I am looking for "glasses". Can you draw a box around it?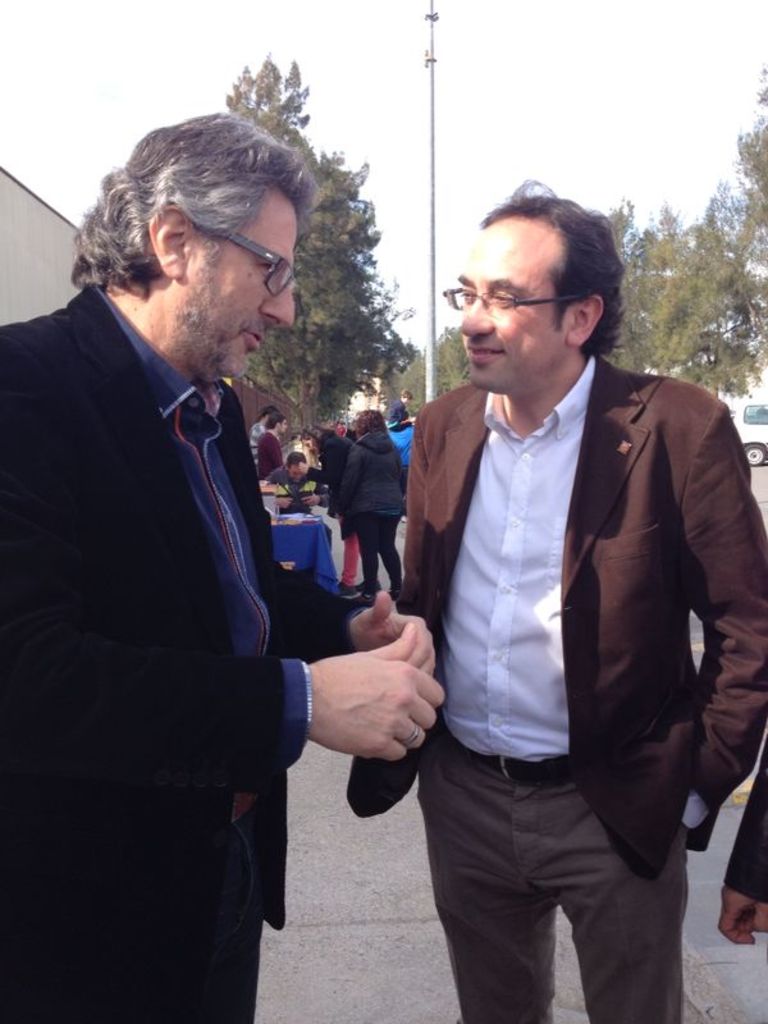
Sure, the bounding box is (186,206,301,285).
